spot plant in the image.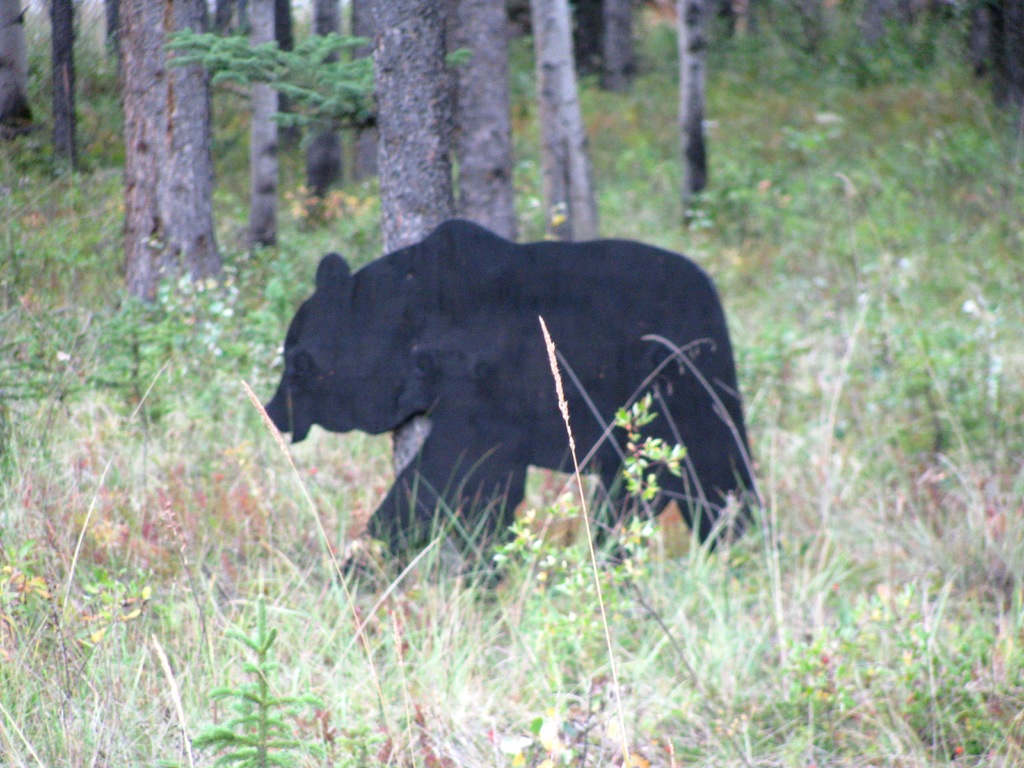
plant found at (left=157, top=16, right=486, bottom=228).
